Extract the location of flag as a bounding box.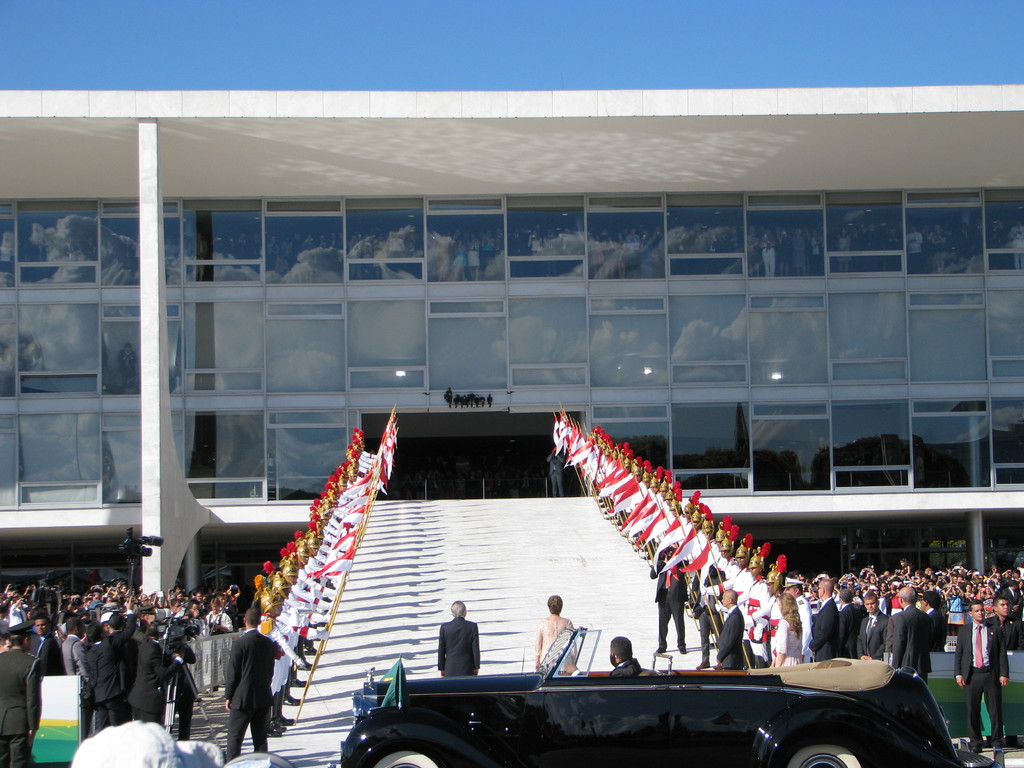
(left=372, top=418, right=407, bottom=493).
